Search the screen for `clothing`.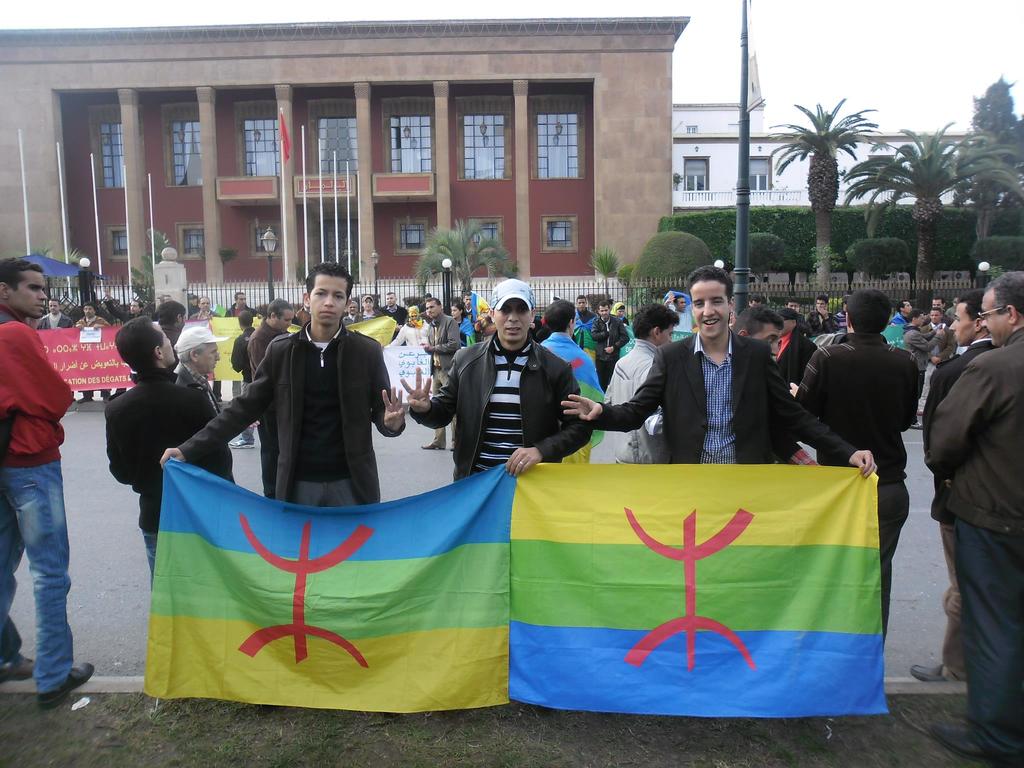
Found at 585,343,667,468.
